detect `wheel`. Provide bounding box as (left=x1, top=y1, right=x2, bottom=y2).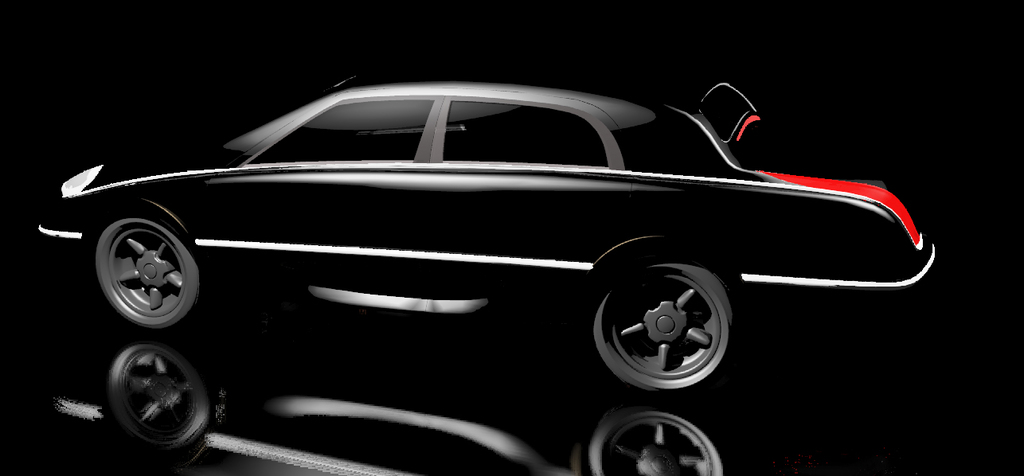
(left=576, top=244, right=745, bottom=409).
